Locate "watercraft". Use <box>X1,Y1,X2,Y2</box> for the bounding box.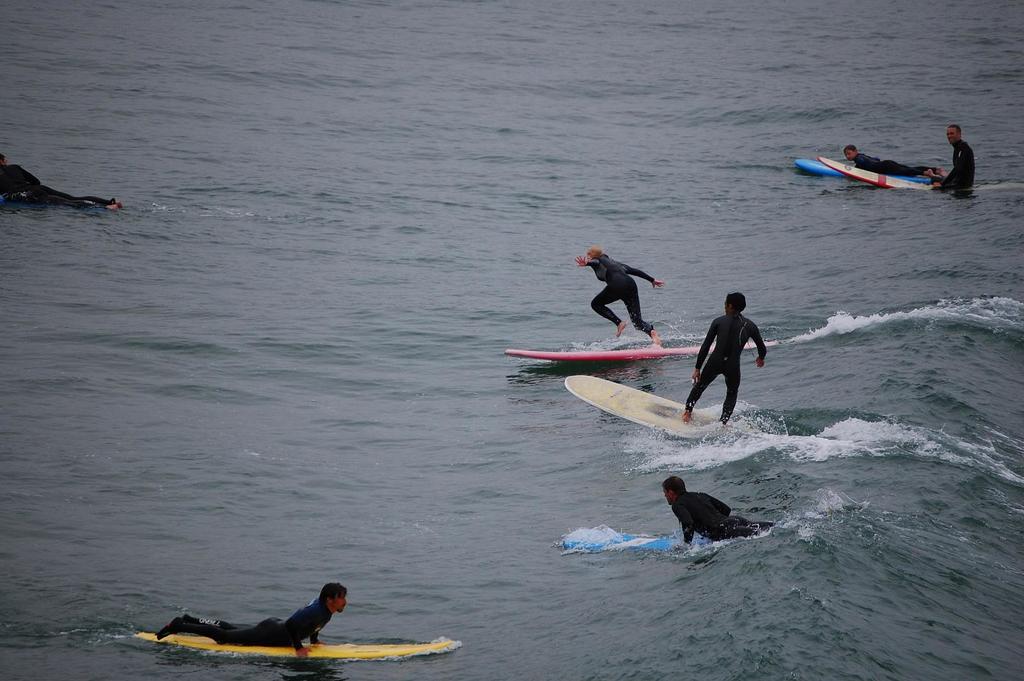
<box>799,162,919,180</box>.
